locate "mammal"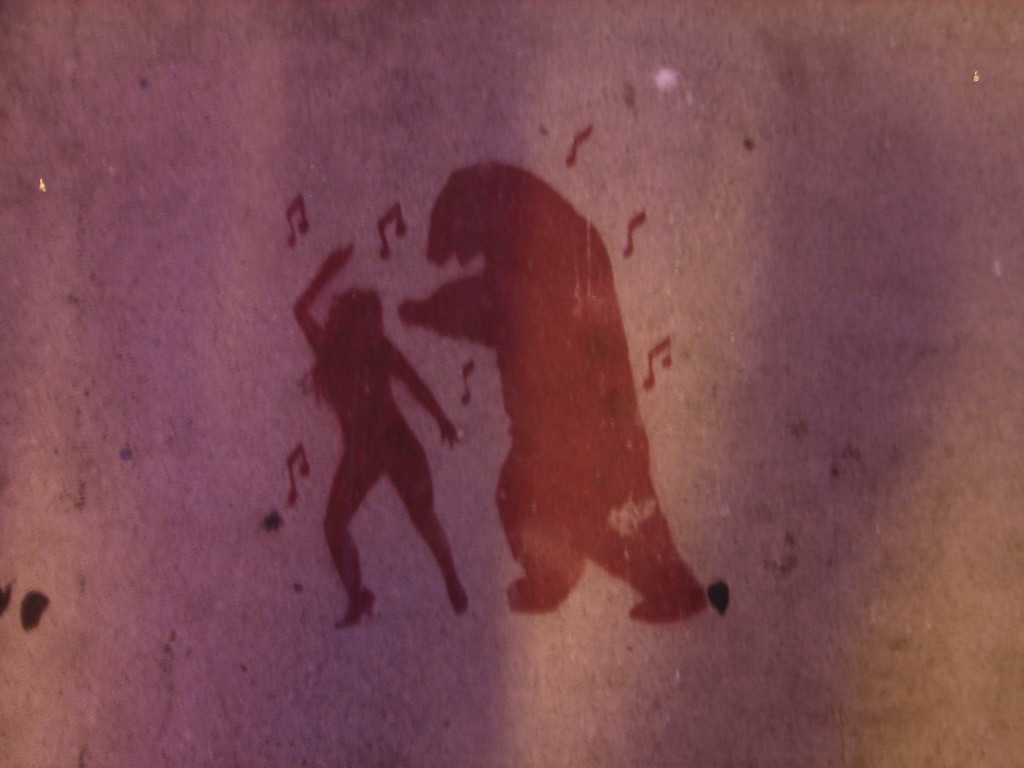
box(405, 169, 696, 630)
